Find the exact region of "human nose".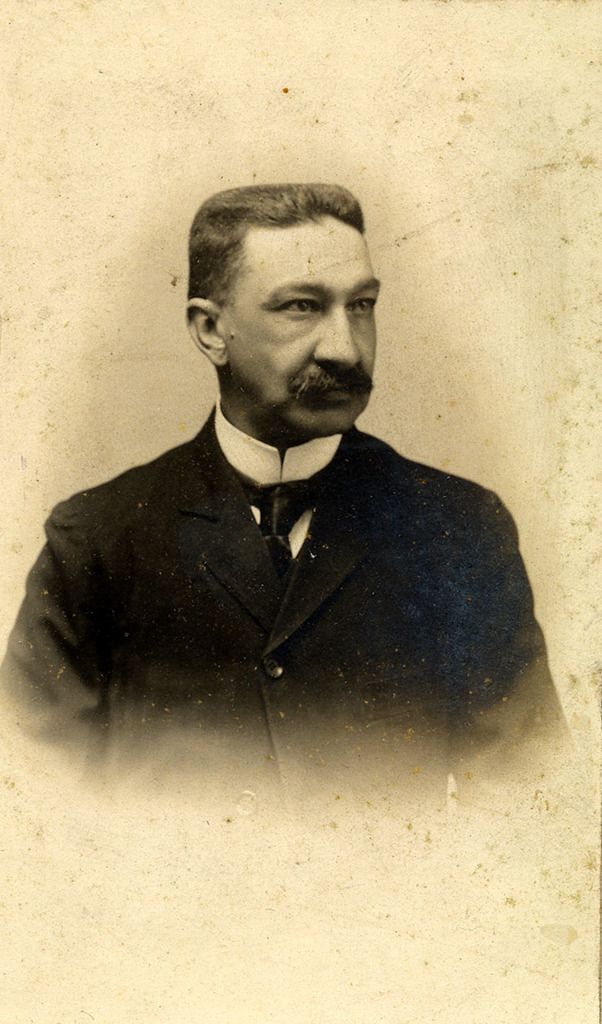
Exact region: <region>314, 293, 363, 367</region>.
